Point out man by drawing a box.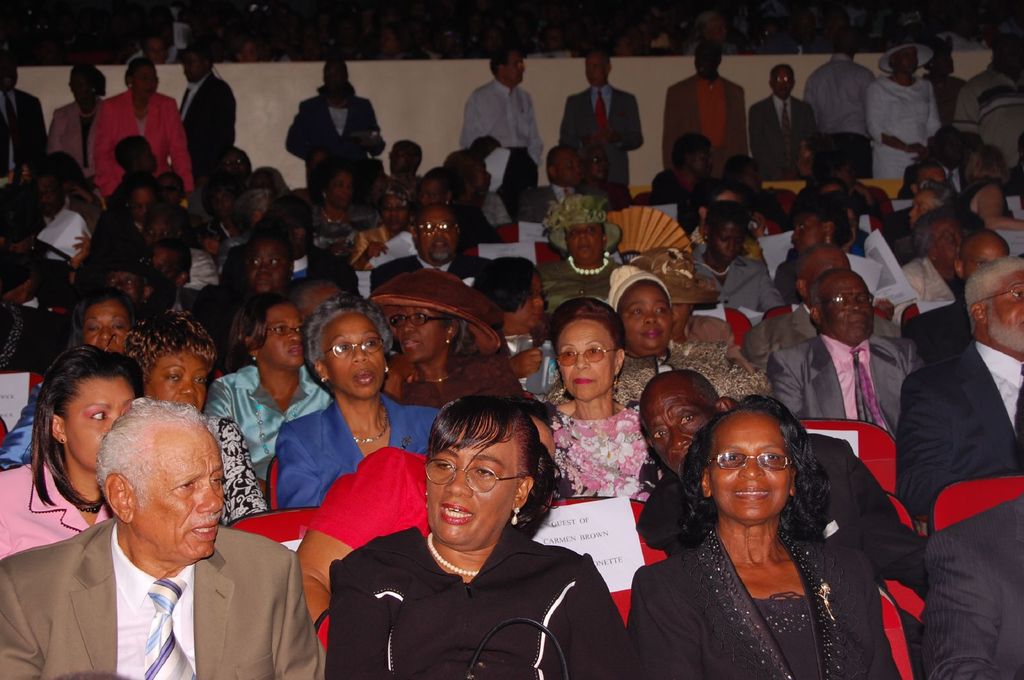
box=[897, 258, 1023, 518].
